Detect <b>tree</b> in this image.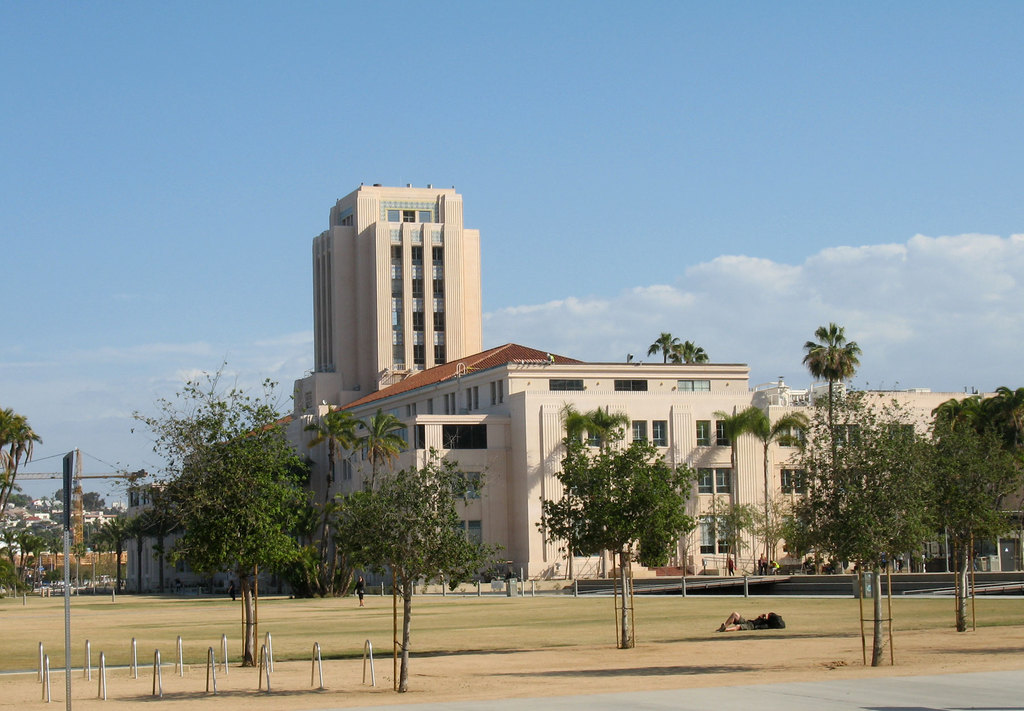
Detection: 537, 412, 716, 630.
